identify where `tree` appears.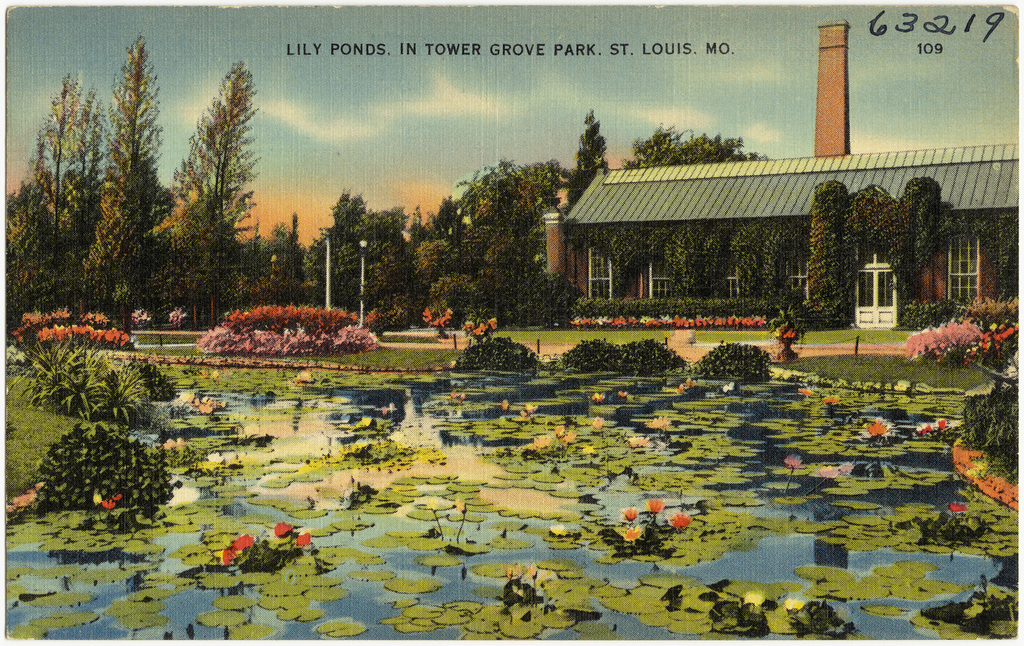
Appears at BBox(651, 216, 724, 302).
